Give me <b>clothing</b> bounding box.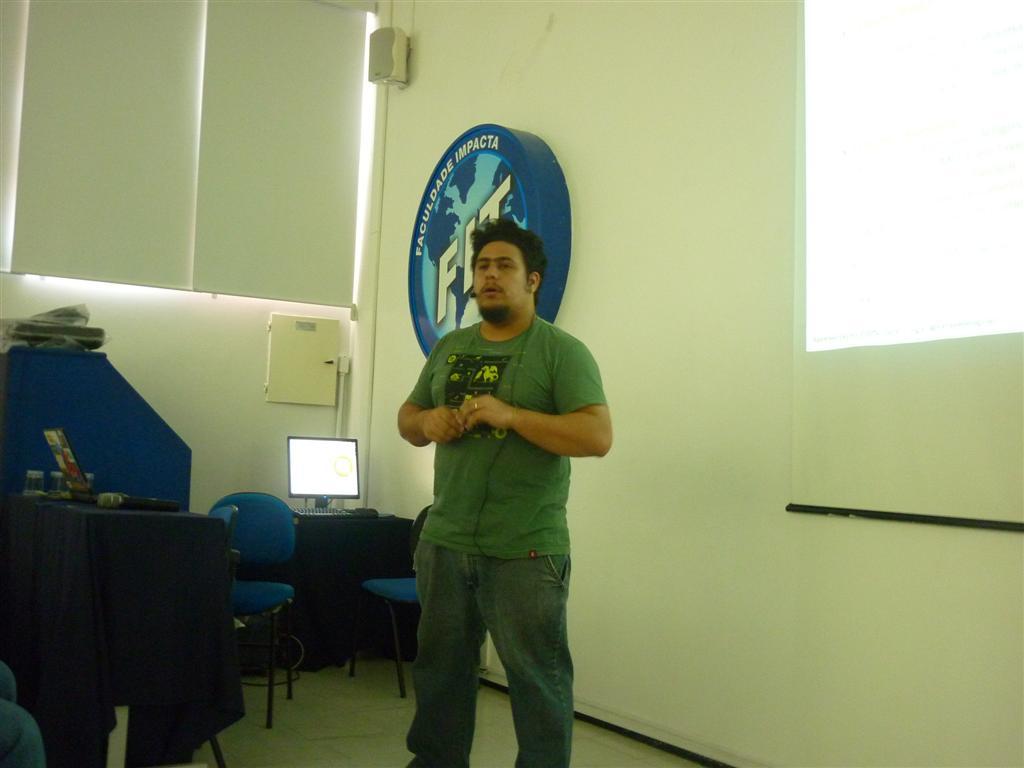
403/536/573/767.
